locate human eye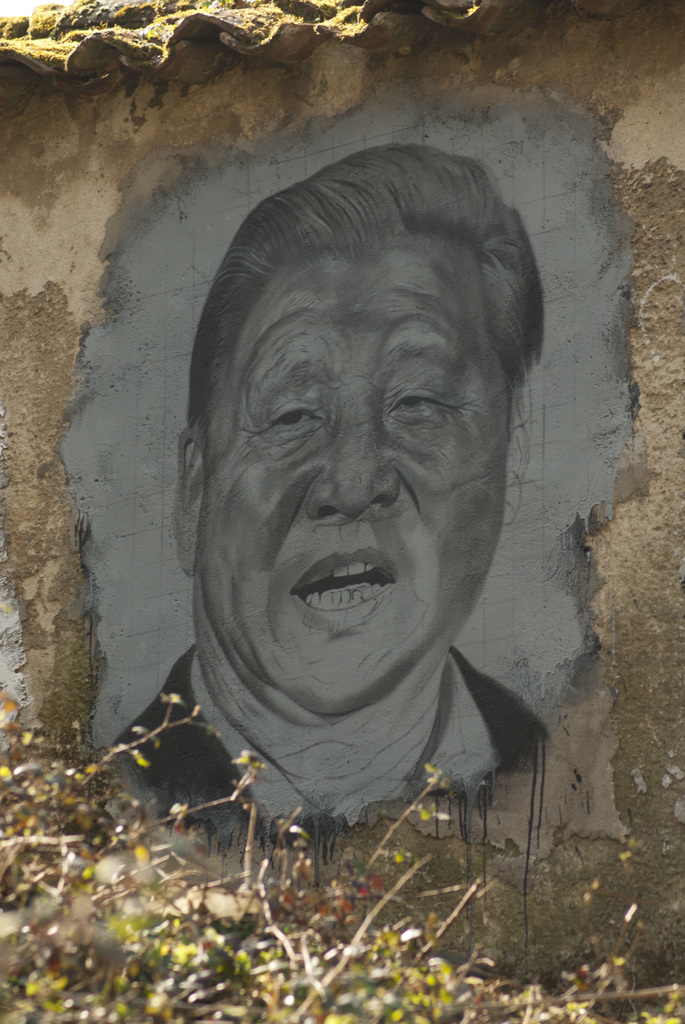
(398,389,443,419)
